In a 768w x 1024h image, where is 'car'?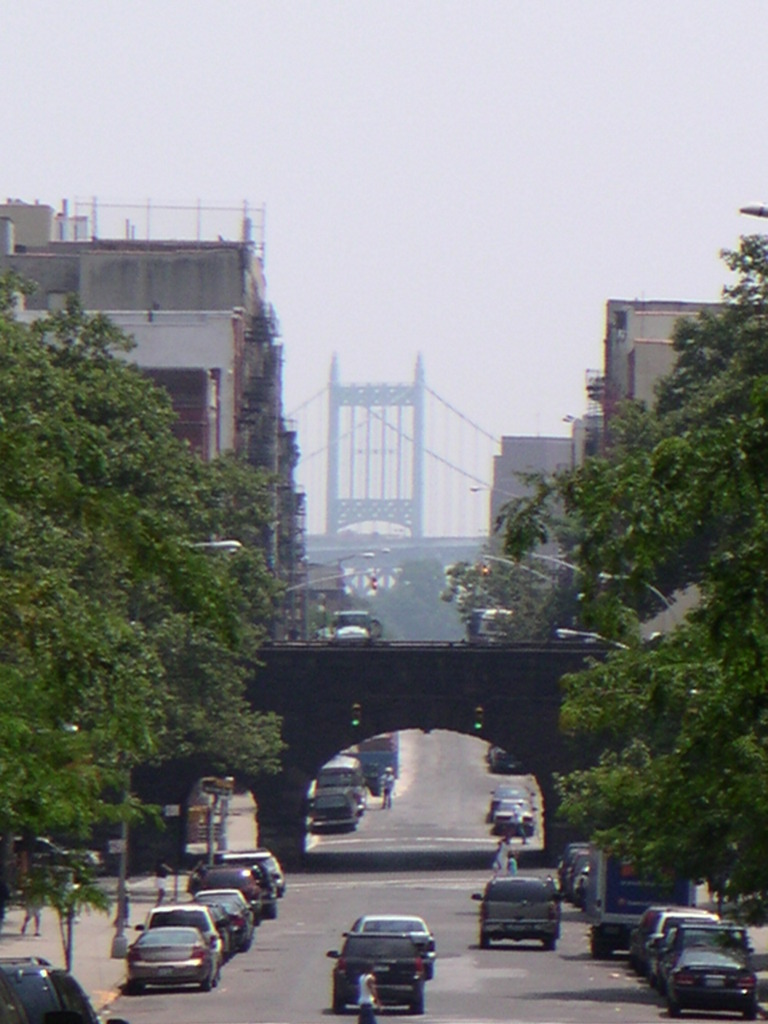
469 875 562 954.
